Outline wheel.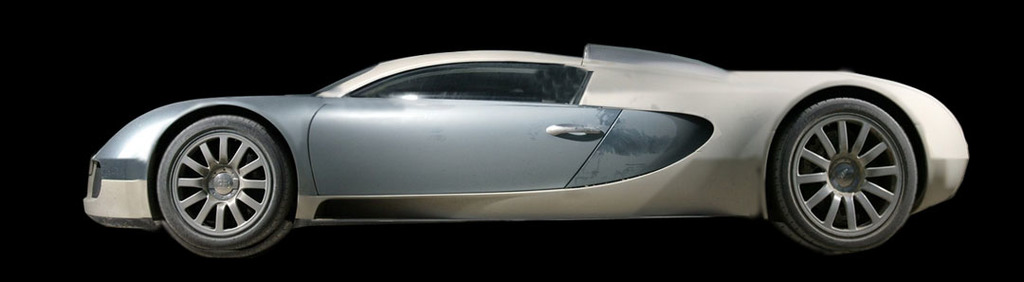
Outline: (left=770, top=84, right=926, bottom=251).
